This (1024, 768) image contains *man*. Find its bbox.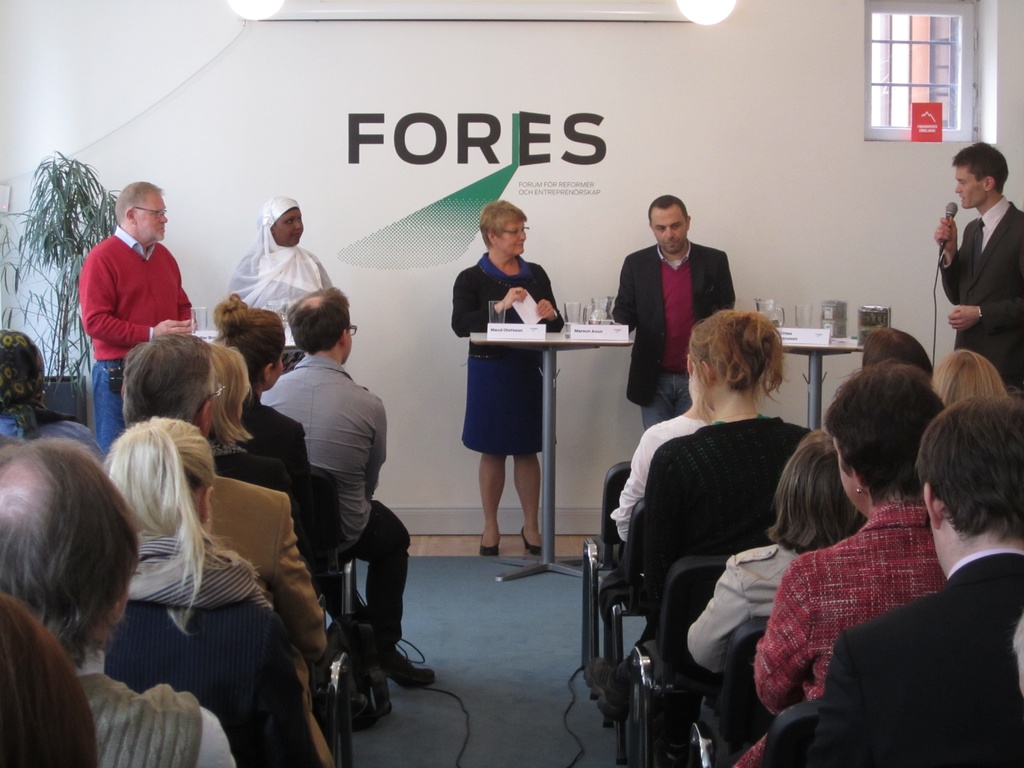
BBox(255, 287, 444, 692).
